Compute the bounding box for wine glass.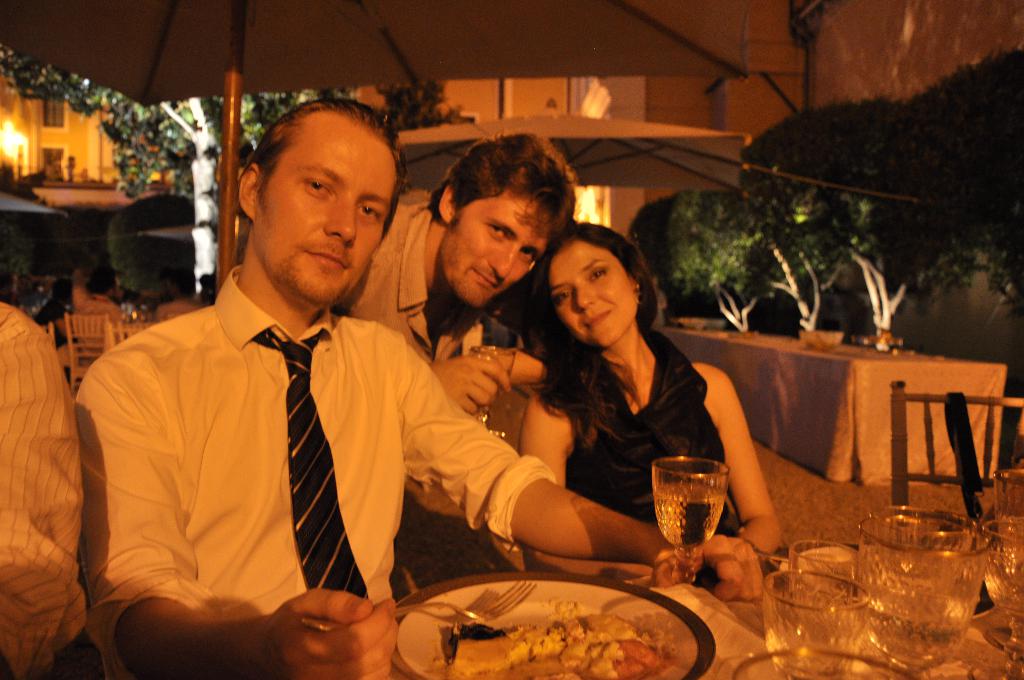
{"x1": 648, "y1": 455, "x2": 730, "y2": 587}.
